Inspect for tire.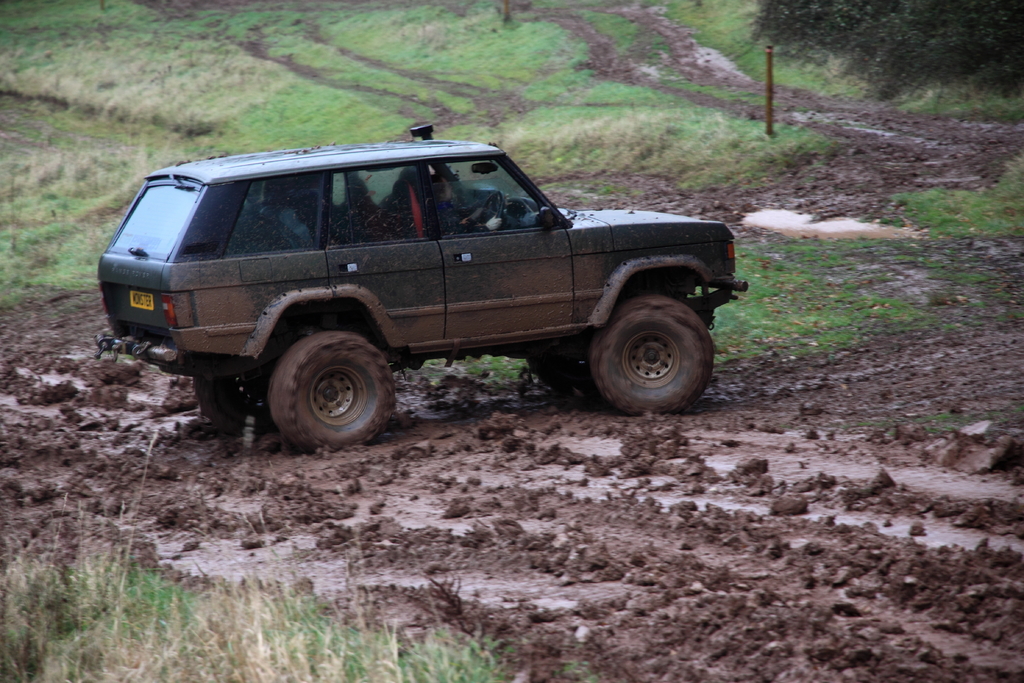
Inspection: <region>259, 324, 399, 443</region>.
